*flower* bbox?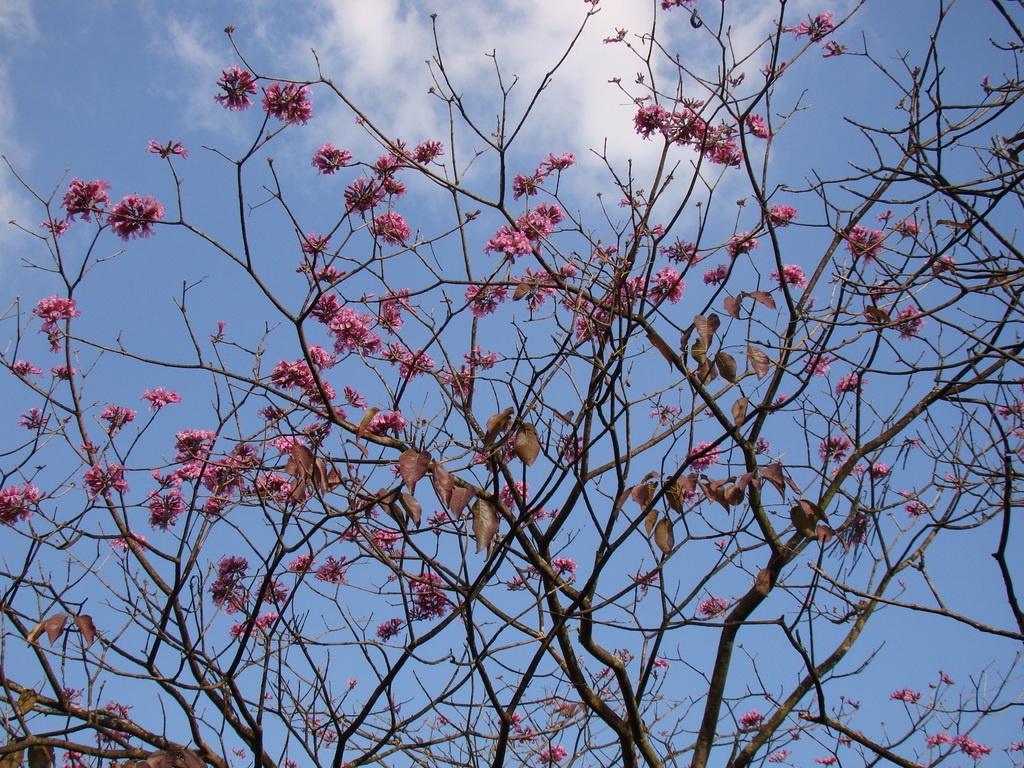
(747,108,772,143)
